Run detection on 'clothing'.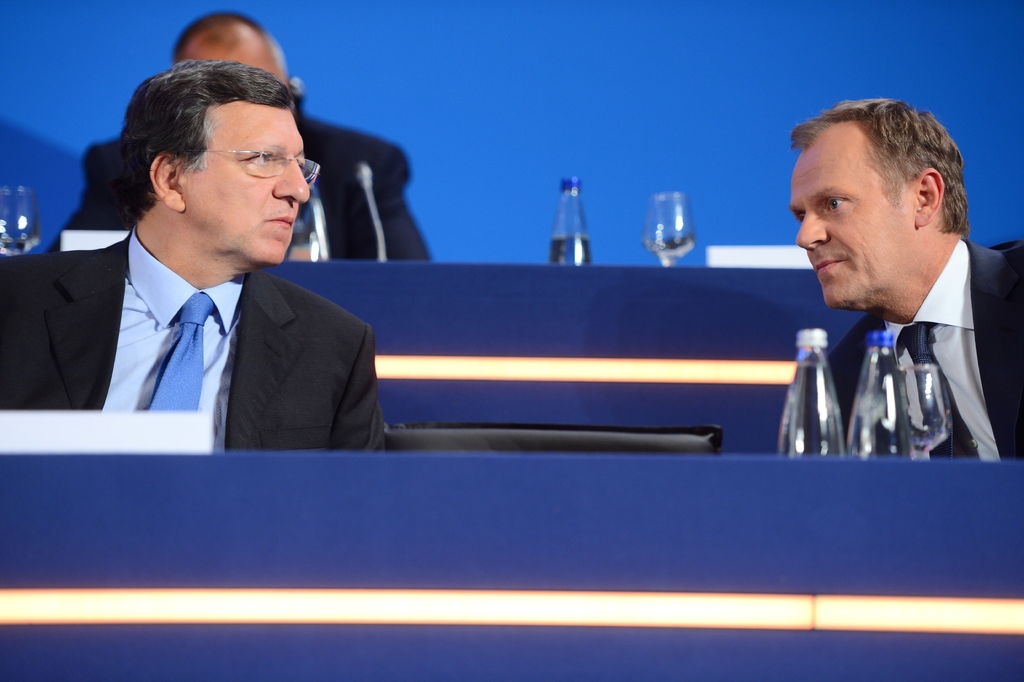
Result: (798, 239, 1012, 469).
